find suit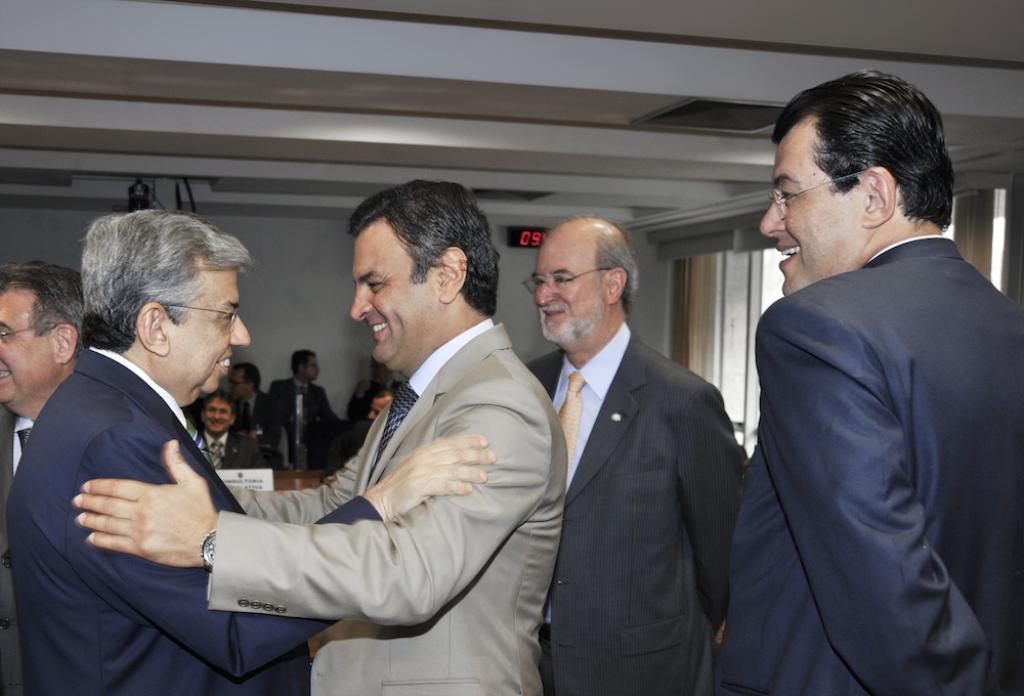
(243, 391, 285, 439)
